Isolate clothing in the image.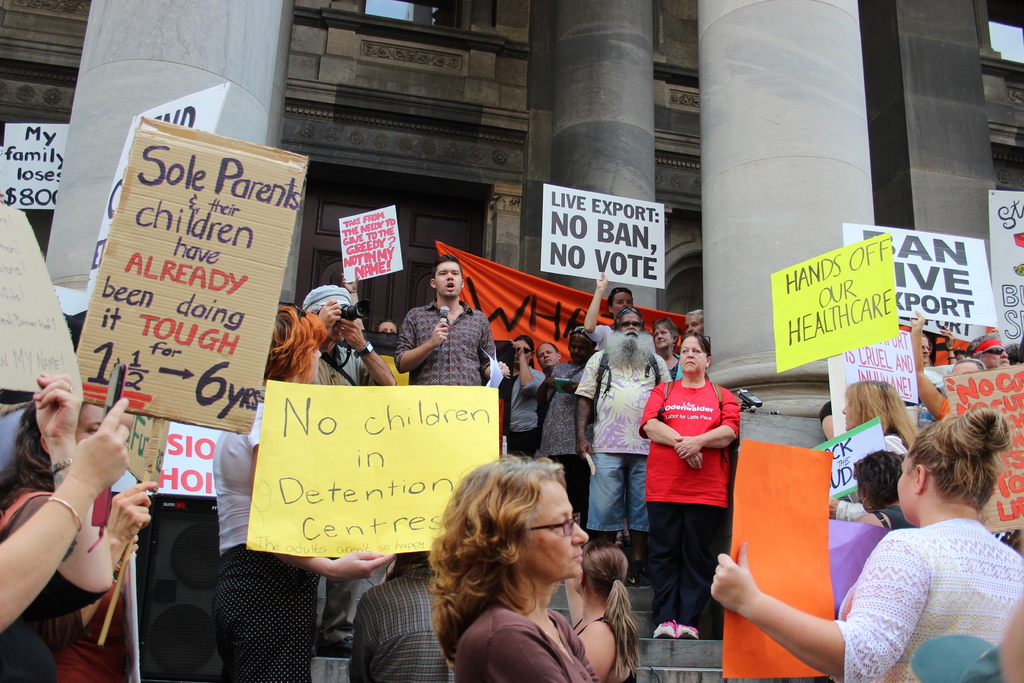
Isolated region: Rect(836, 514, 1023, 682).
